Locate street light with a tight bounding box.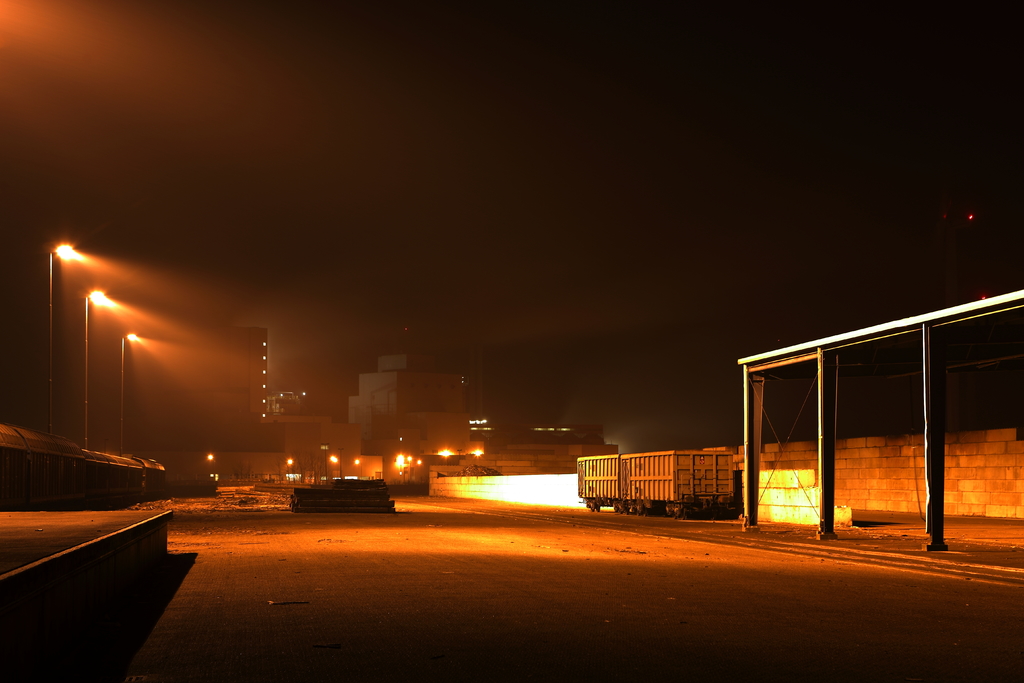
<box>356,457,364,479</box>.
